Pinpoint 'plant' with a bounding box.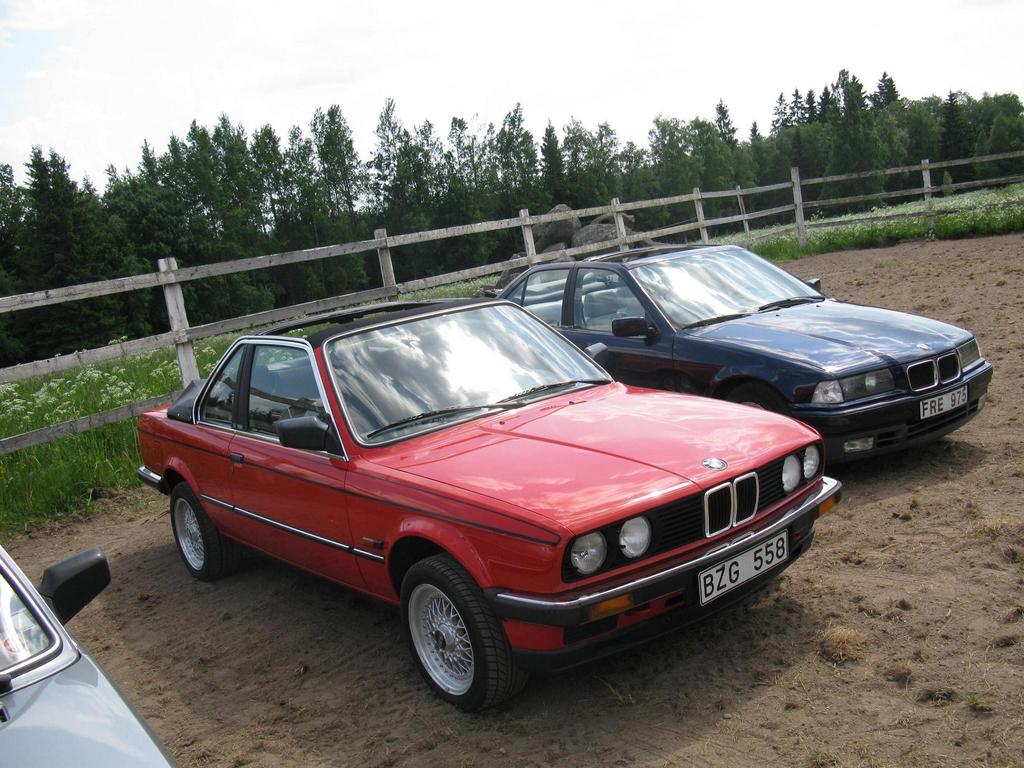
rect(960, 689, 982, 708).
